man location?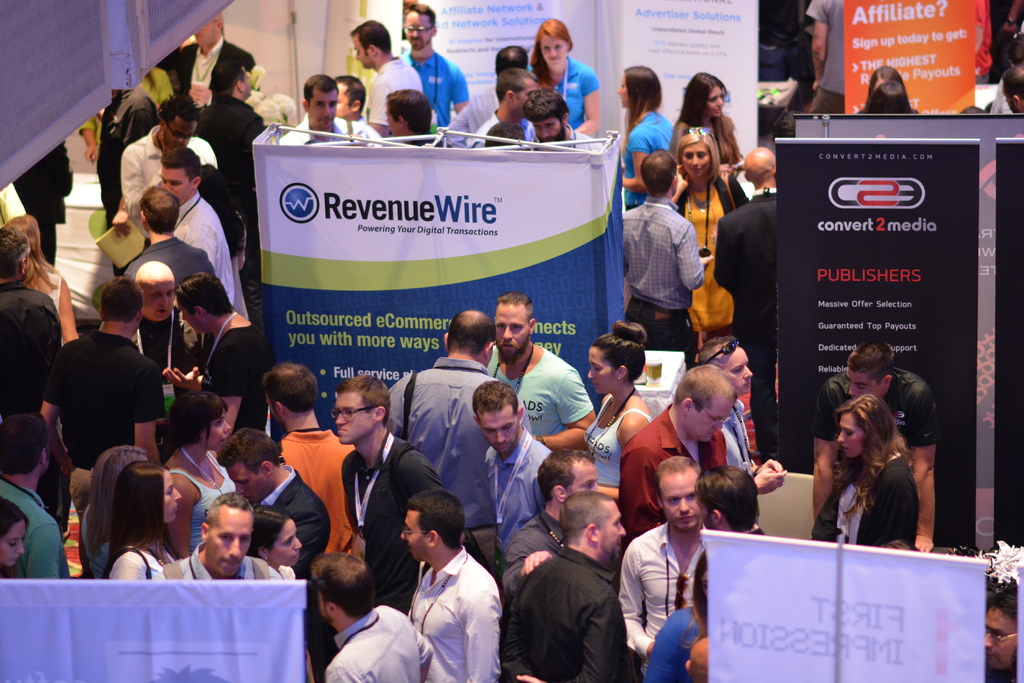
left=714, top=148, right=787, bottom=470
